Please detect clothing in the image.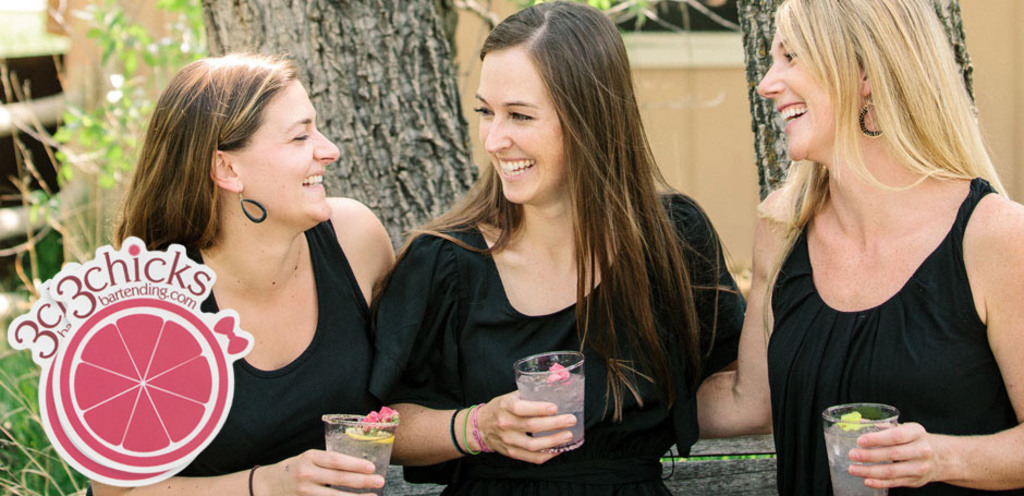
{"x1": 760, "y1": 205, "x2": 1020, "y2": 495}.
